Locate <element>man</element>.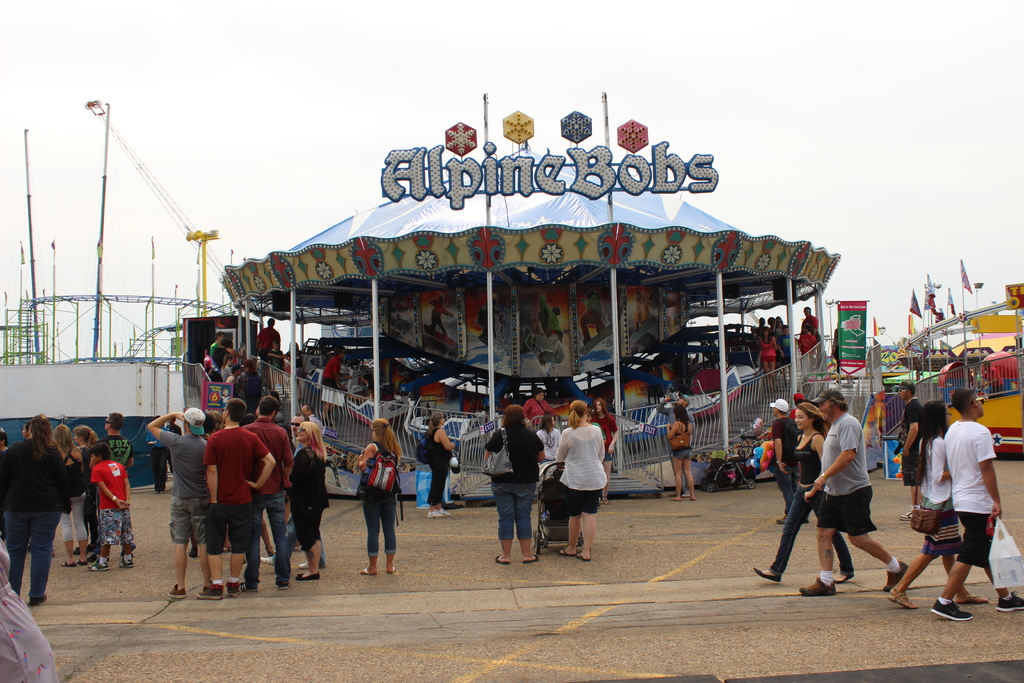
Bounding box: region(257, 318, 280, 379).
